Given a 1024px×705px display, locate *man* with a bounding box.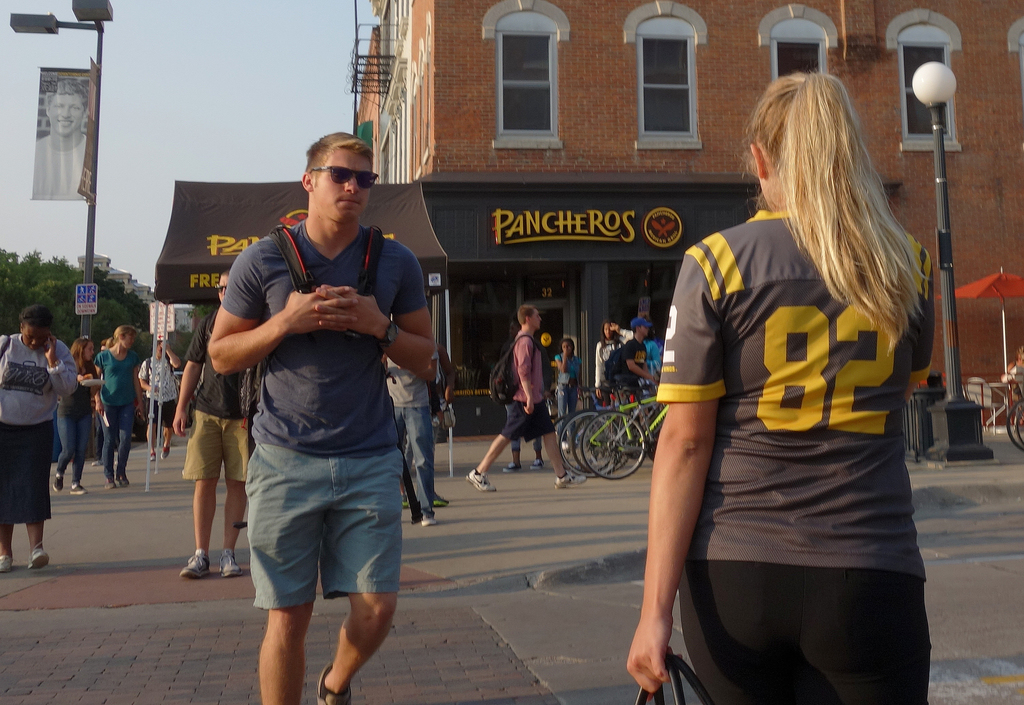
Located: (138, 336, 180, 458).
